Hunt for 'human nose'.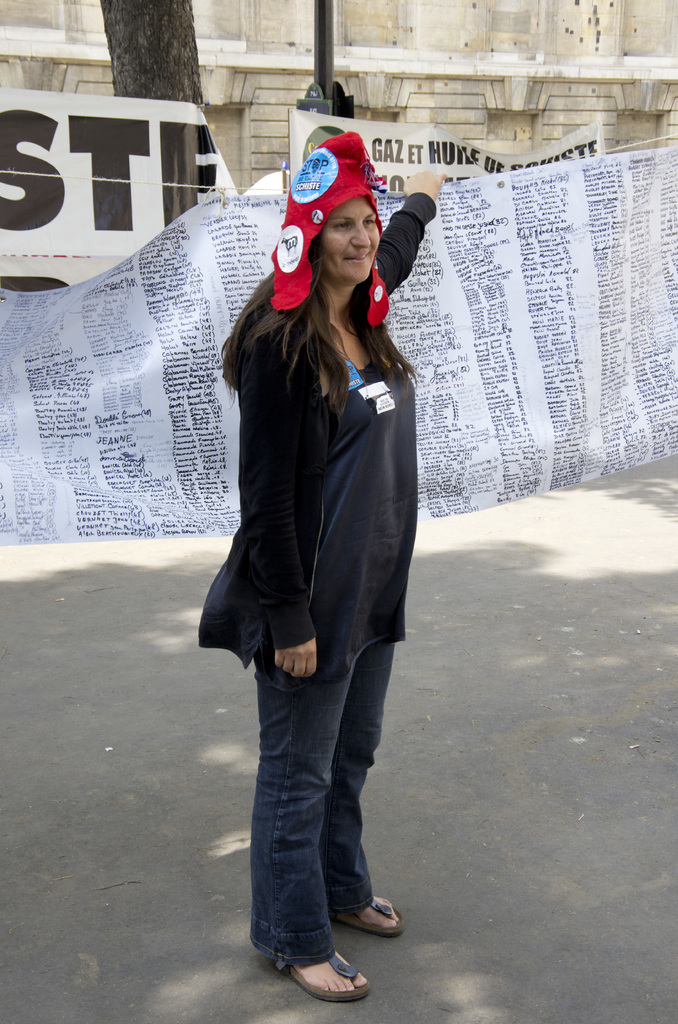
Hunted down at [350,222,369,250].
